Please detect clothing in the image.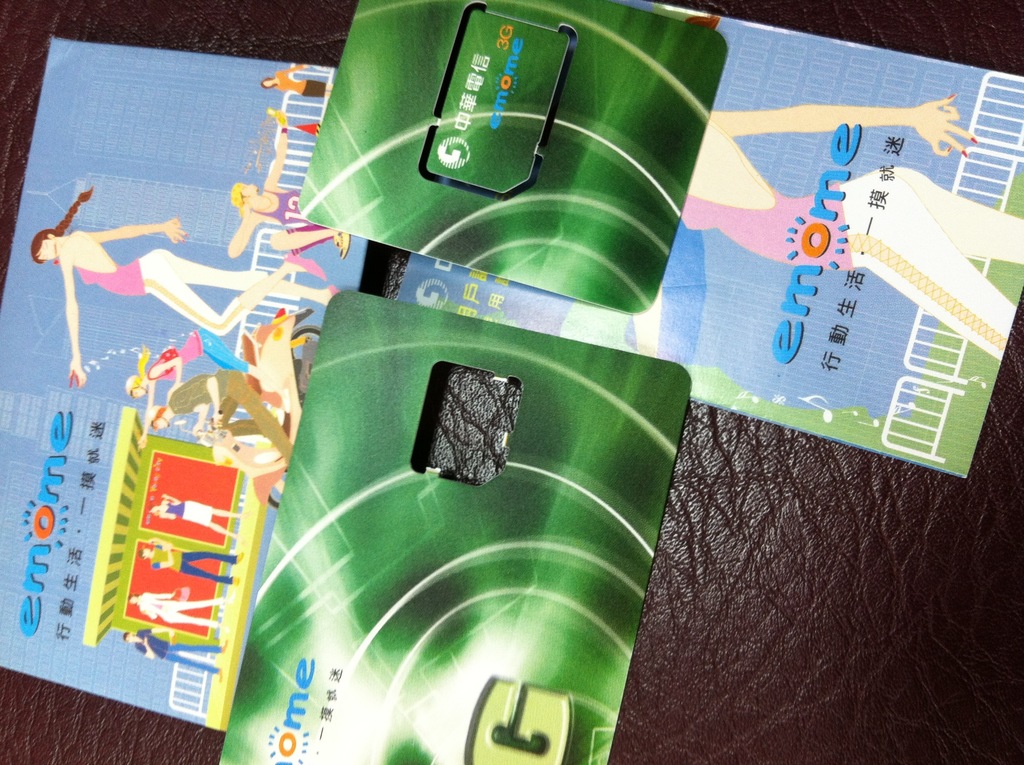
x1=149 y1=545 x2=236 y2=584.
